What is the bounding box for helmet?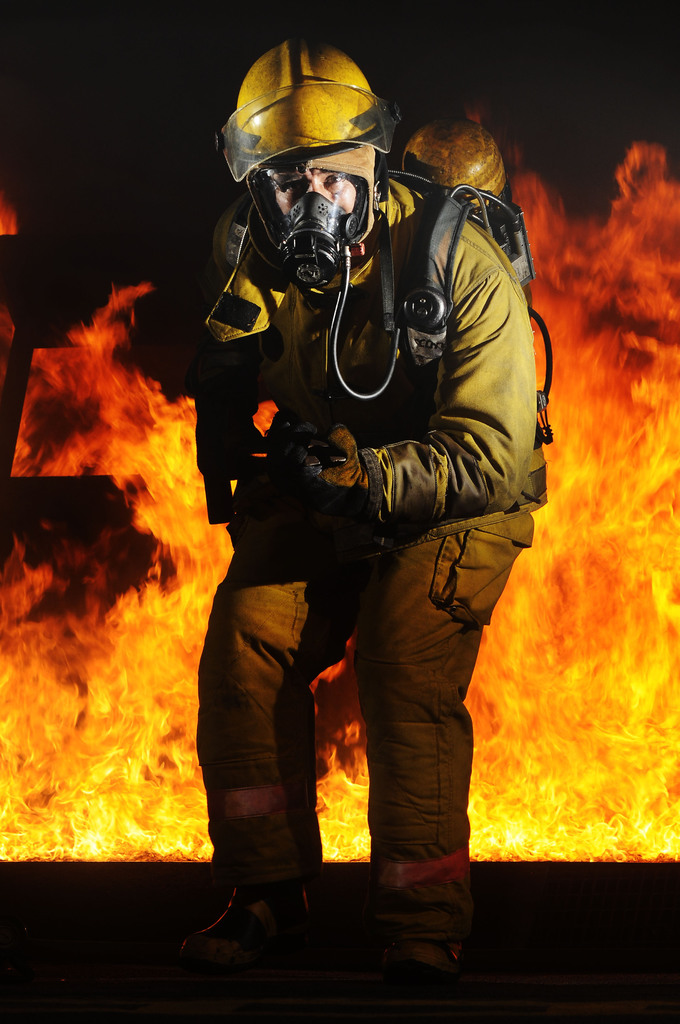
bbox(231, 31, 393, 319).
